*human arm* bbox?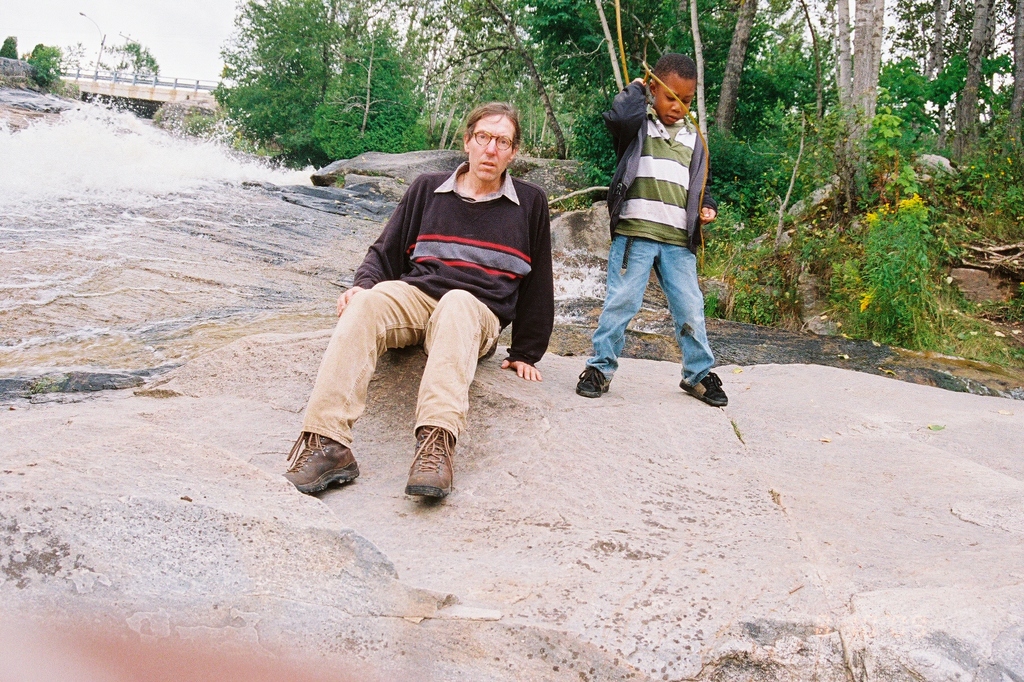
bbox=[692, 192, 719, 220]
